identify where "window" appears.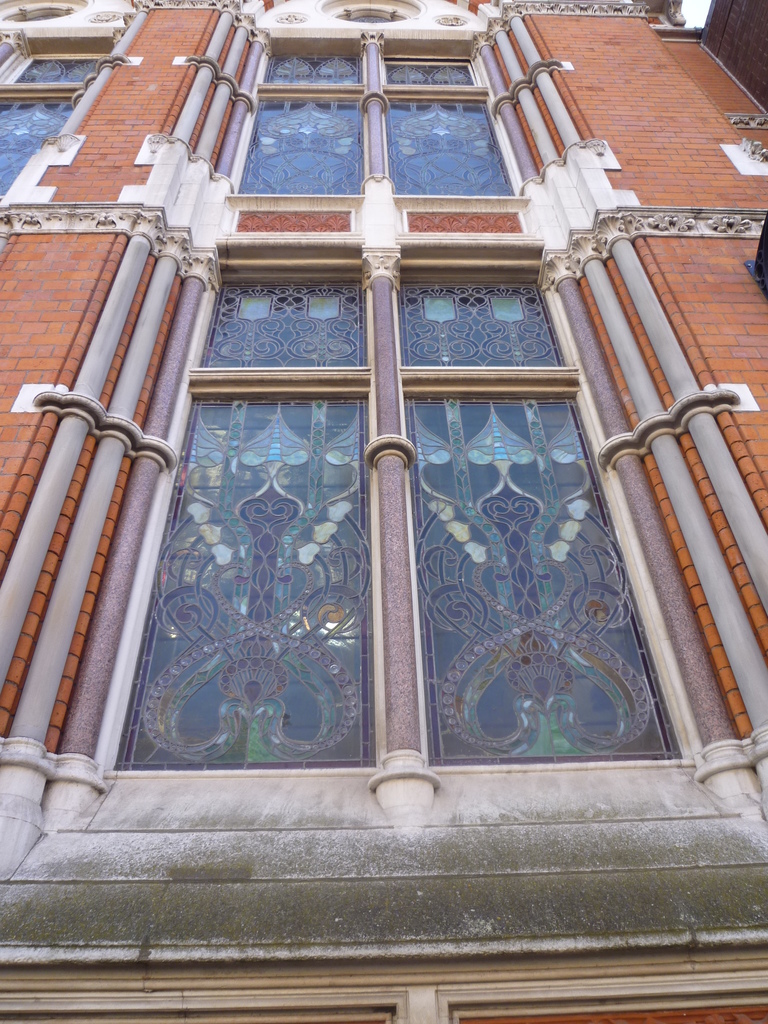
Appears at pyautogui.locateOnScreen(41, 44, 722, 885).
